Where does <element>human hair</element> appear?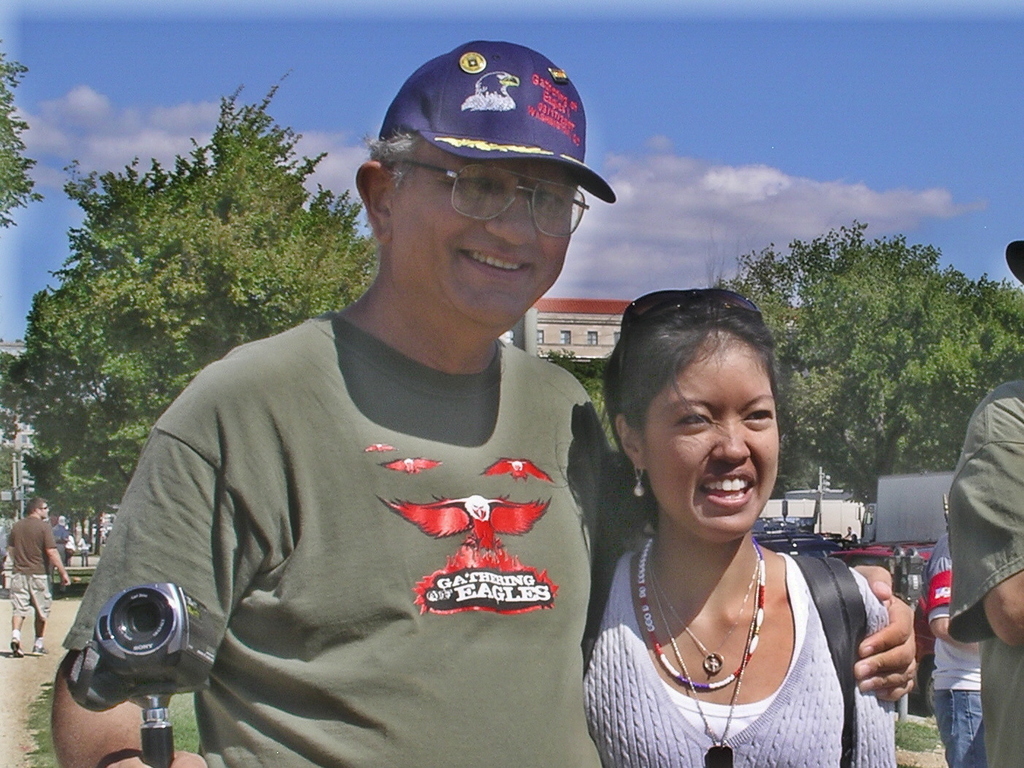
Appears at x1=608, y1=284, x2=761, y2=526.
